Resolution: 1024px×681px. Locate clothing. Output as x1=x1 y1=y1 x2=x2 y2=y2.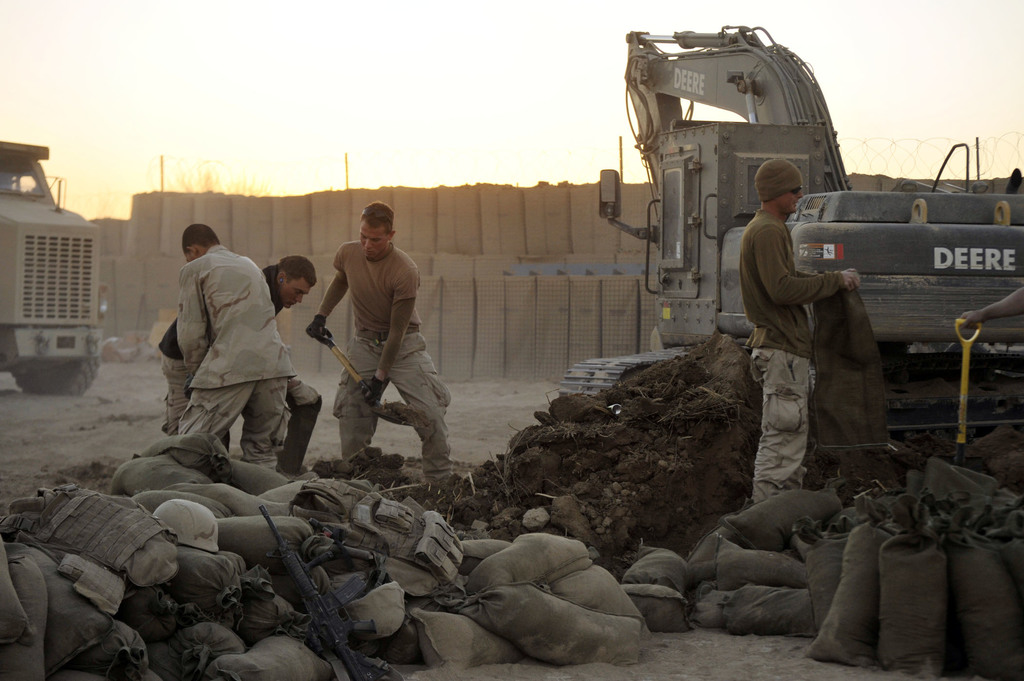
x1=817 y1=284 x2=892 y2=462.
